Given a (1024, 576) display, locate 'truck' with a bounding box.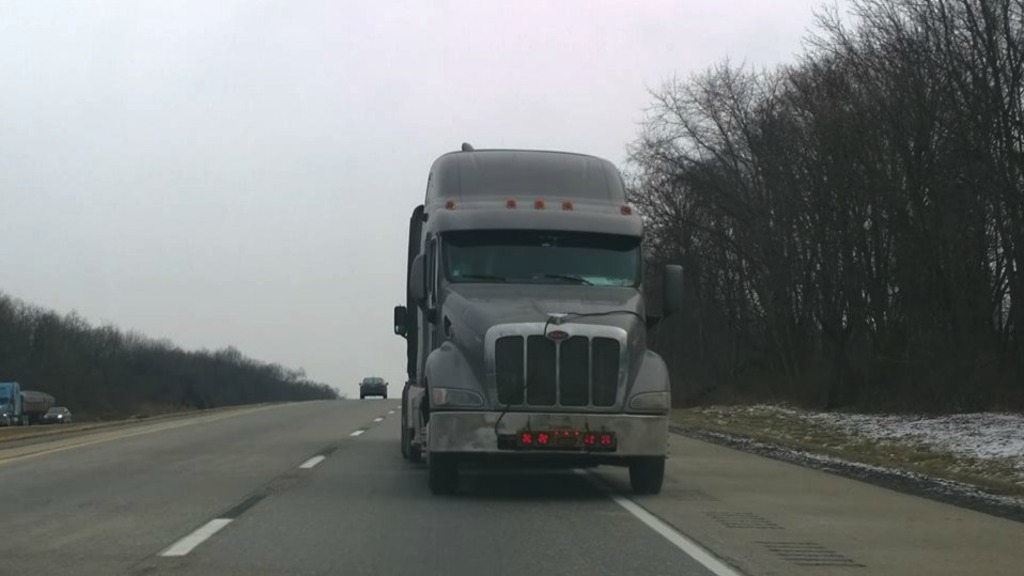
Located: (left=0, top=380, right=56, bottom=427).
